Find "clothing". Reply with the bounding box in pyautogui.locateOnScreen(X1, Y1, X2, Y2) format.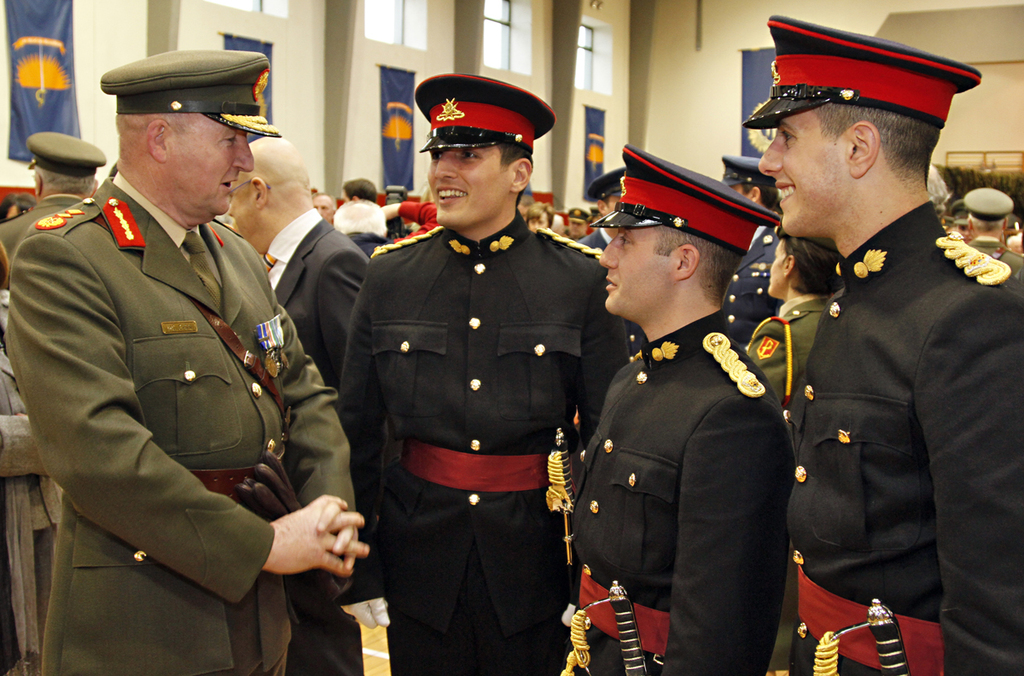
pyautogui.locateOnScreen(969, 229, 1023, 282).
